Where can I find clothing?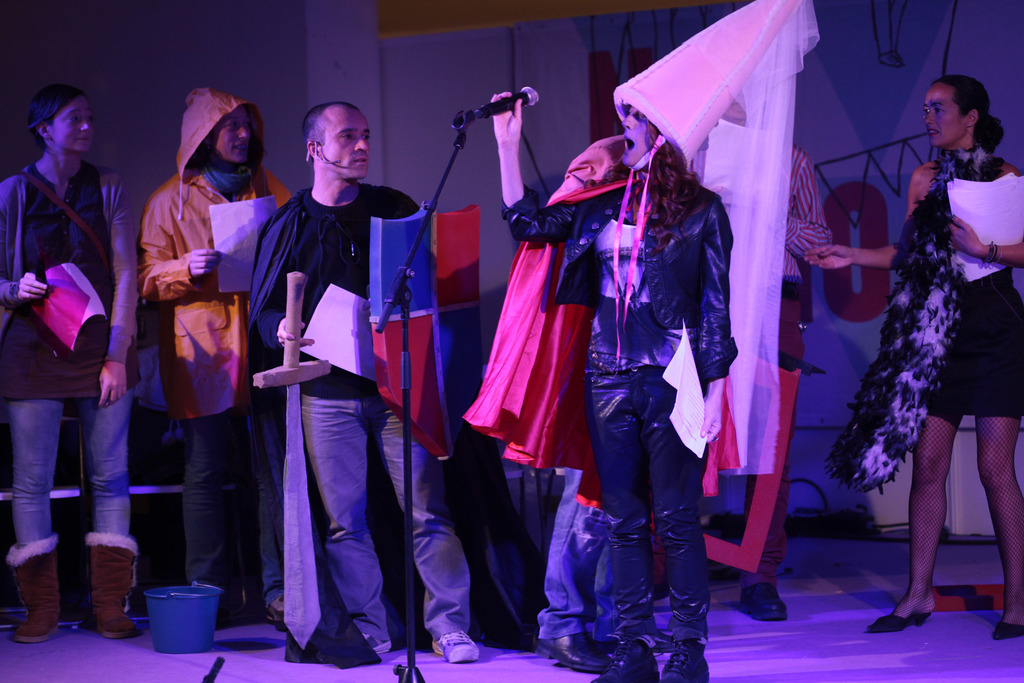
You can find it at 743:128:834:579.
